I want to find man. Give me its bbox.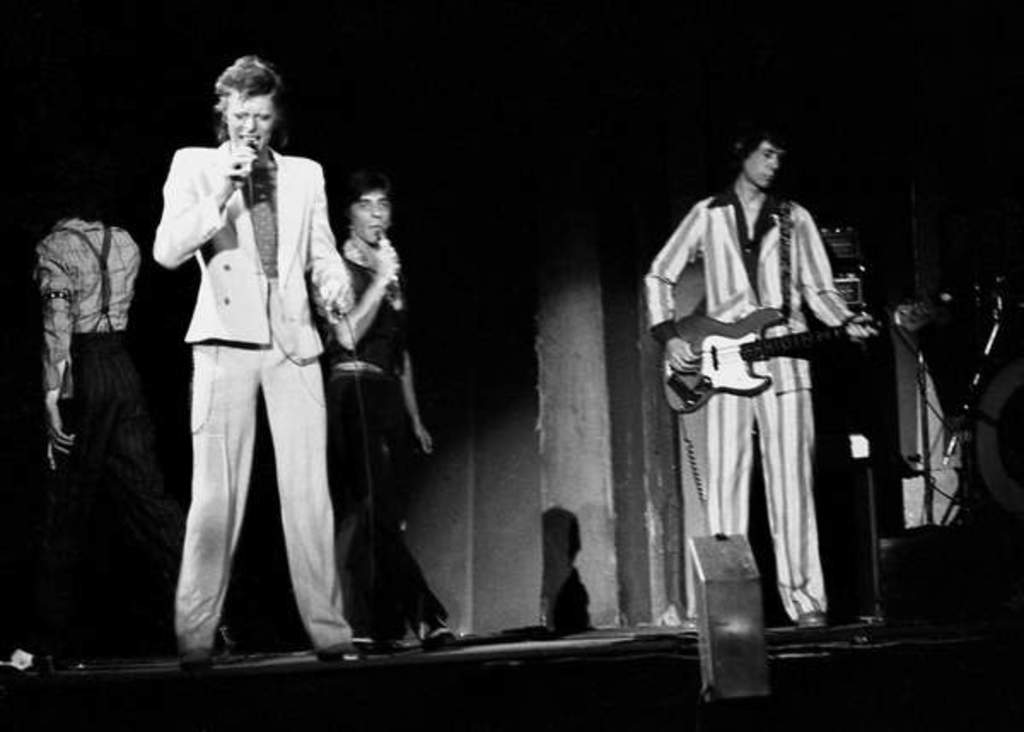
324,188,461,652.
